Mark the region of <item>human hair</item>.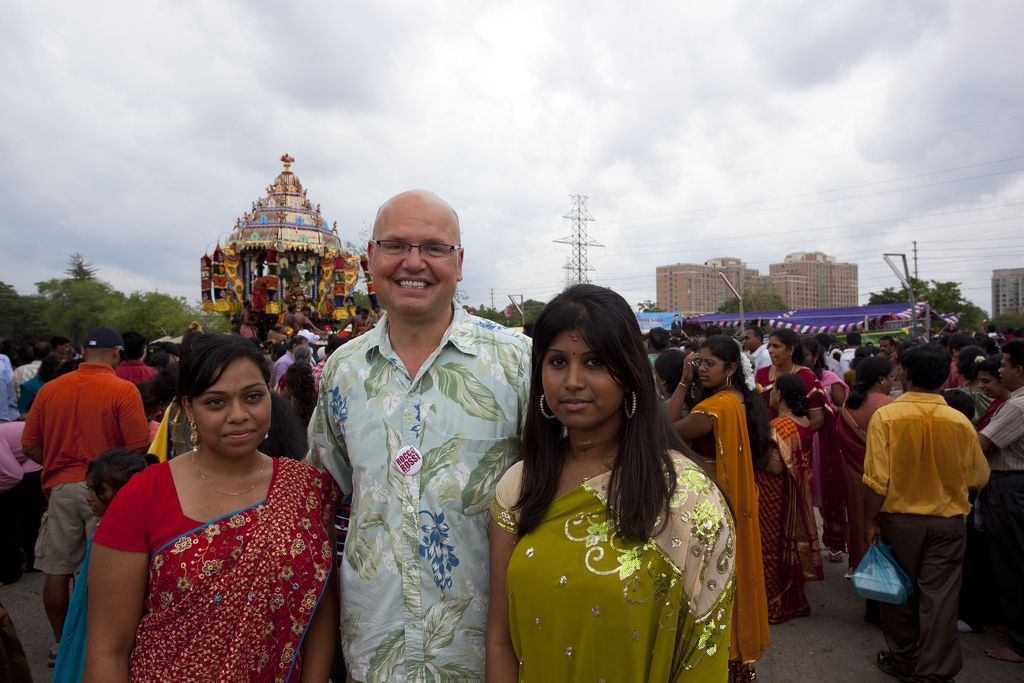
Region: bbox=[37, 353, 65, 382].
